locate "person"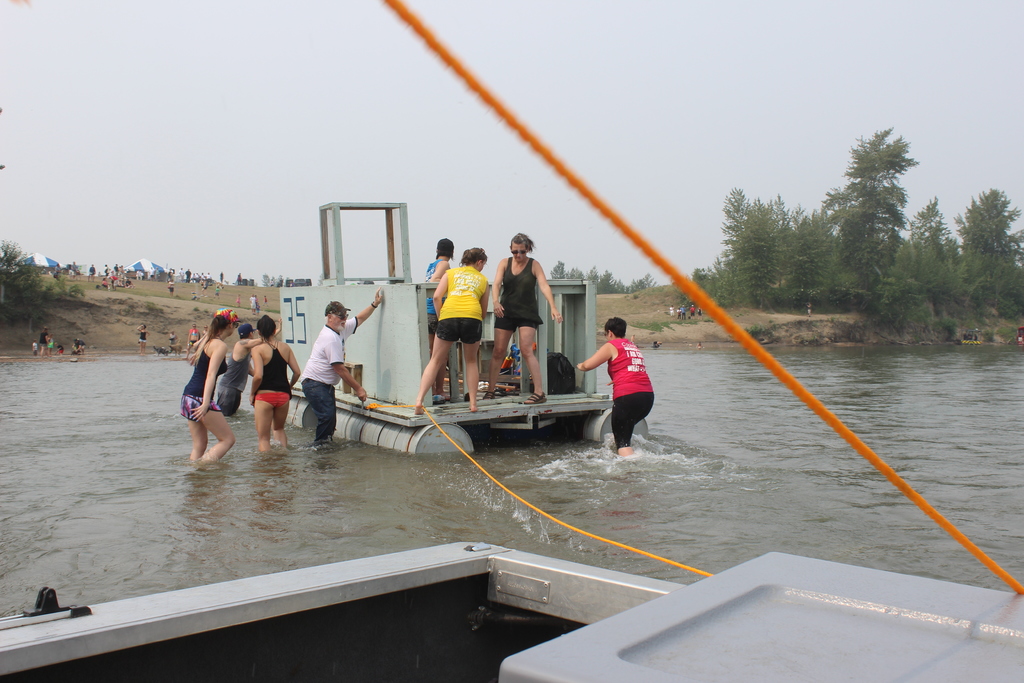
BBox(248, 294, 255, 314)
